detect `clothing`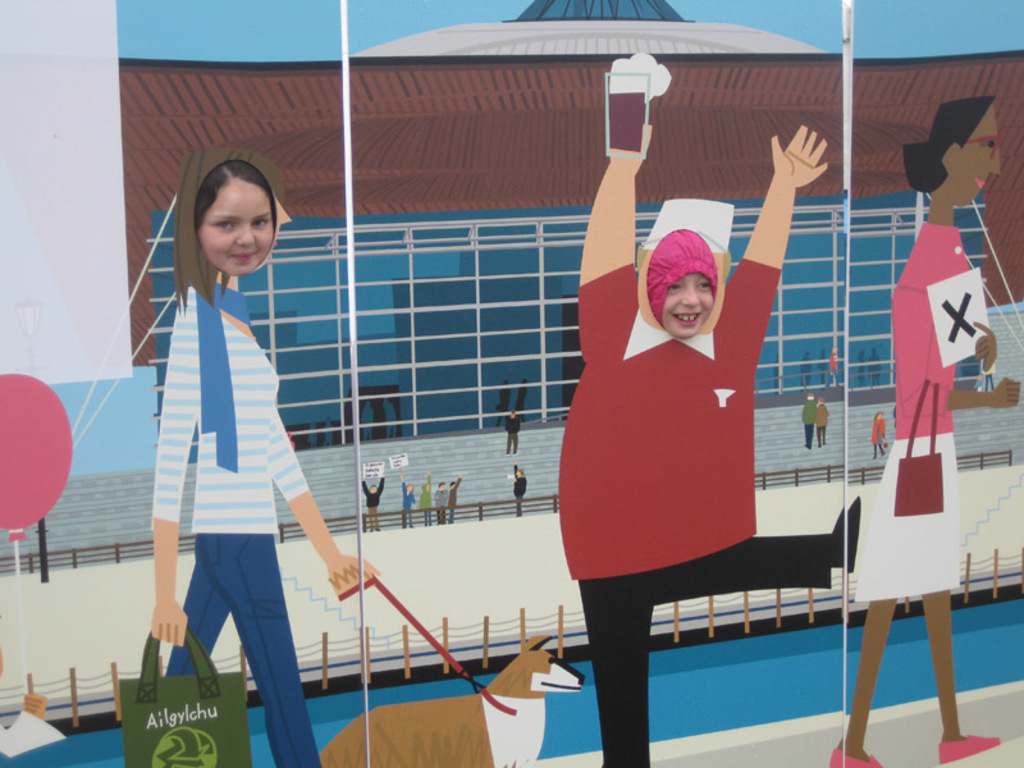
x1=646, y1=230, x2=718, y2=330
